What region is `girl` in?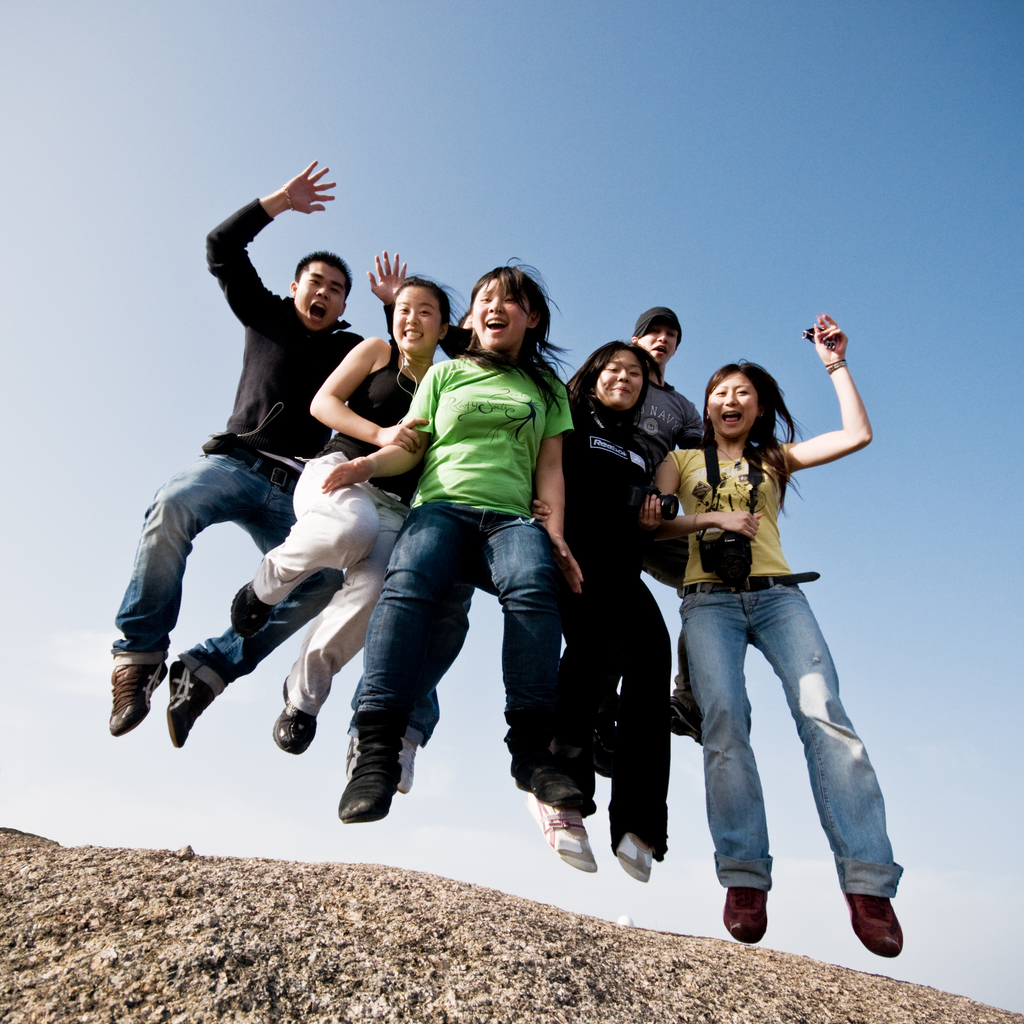
detection(652, 314, 906, 962).
